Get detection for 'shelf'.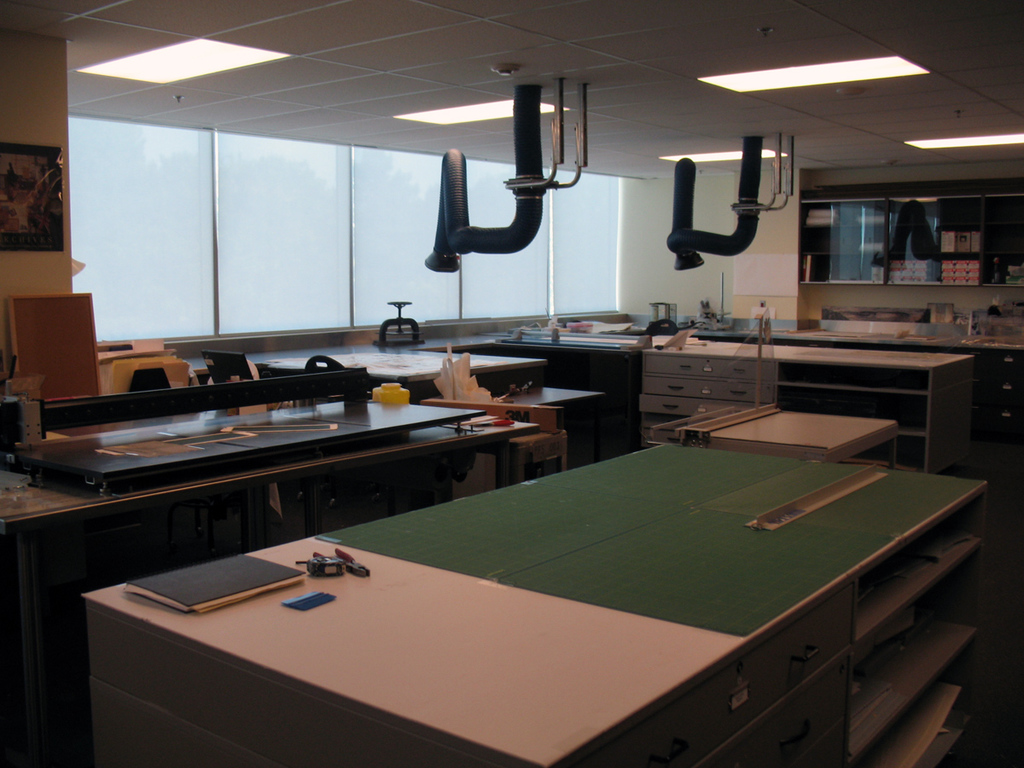
Detection: <box>798,195,1023,290</box>.
